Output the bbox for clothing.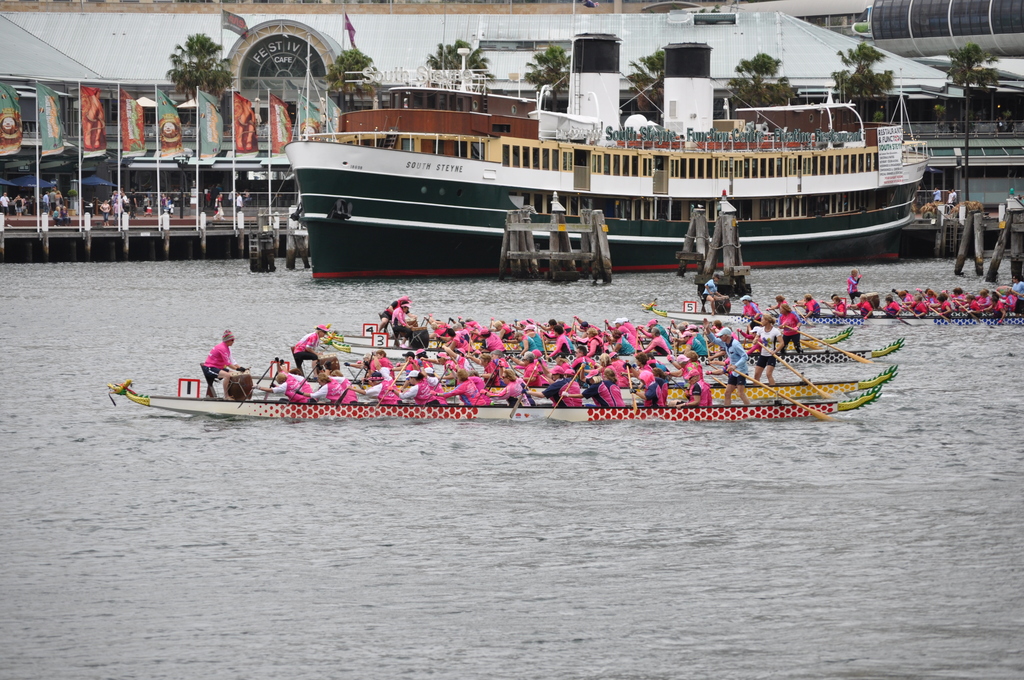
772 296 788 311.
